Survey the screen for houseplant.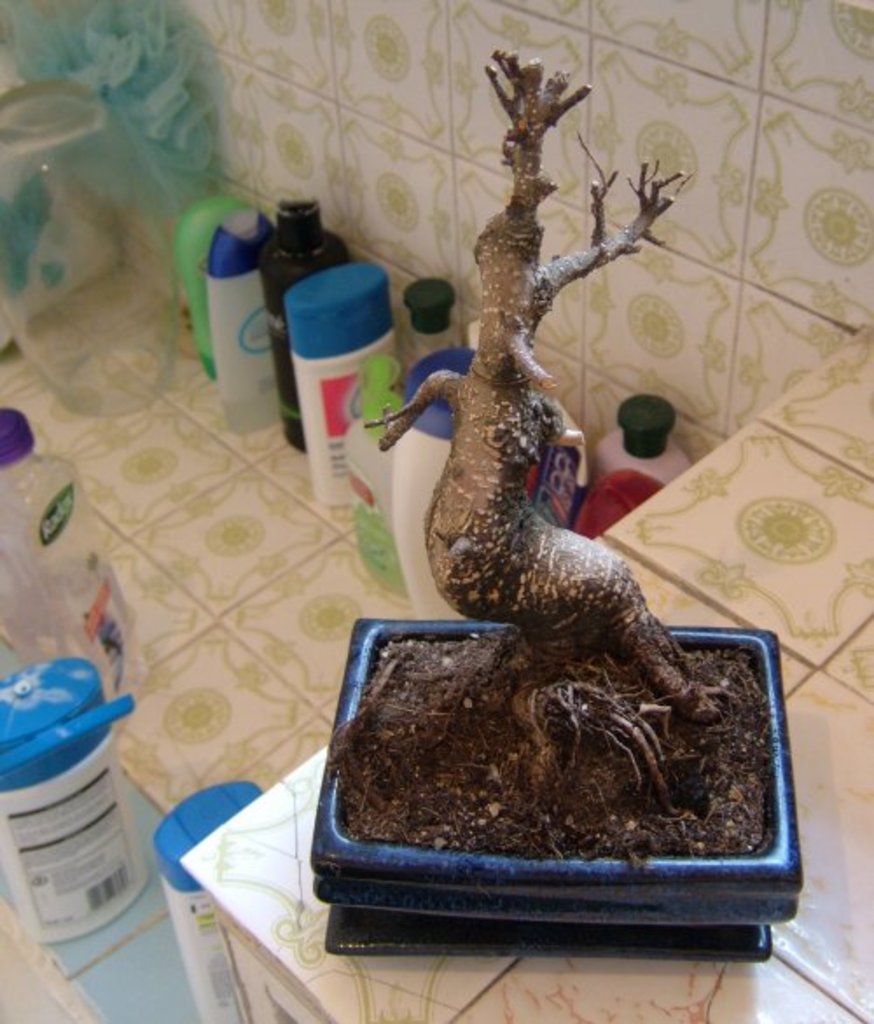
Survey found: BBox(320, 49, 818, 961).
